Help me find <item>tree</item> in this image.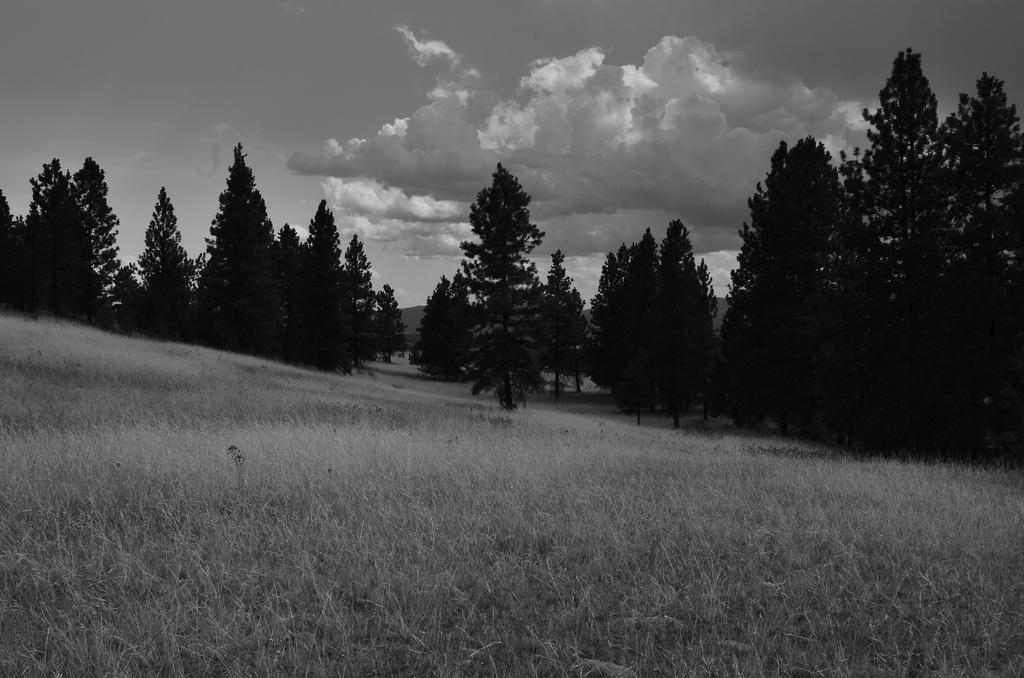
Found it: 649,215,715,429.
